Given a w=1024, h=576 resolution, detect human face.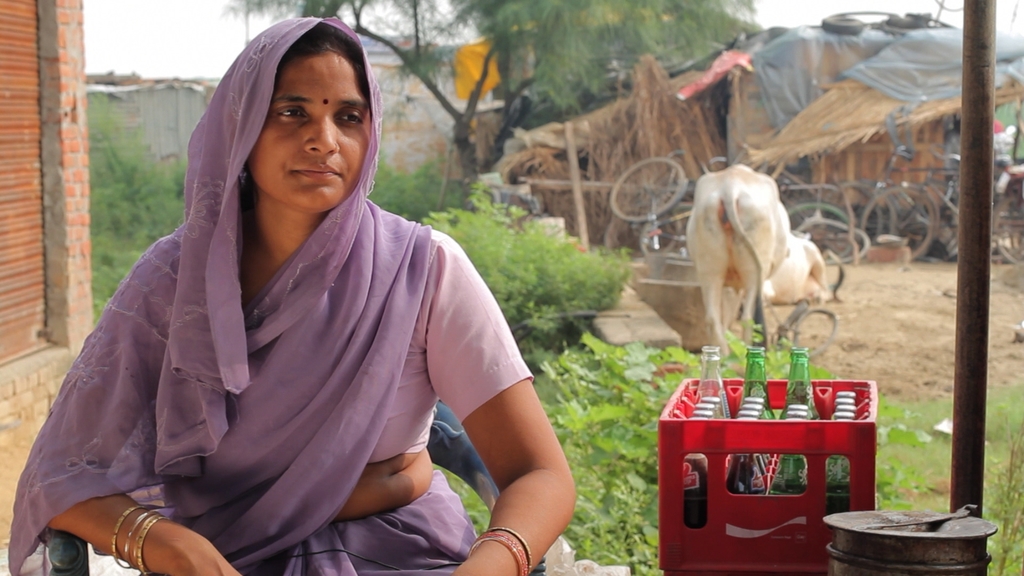
x1=246, y1=54, x2=366, y2=216.
